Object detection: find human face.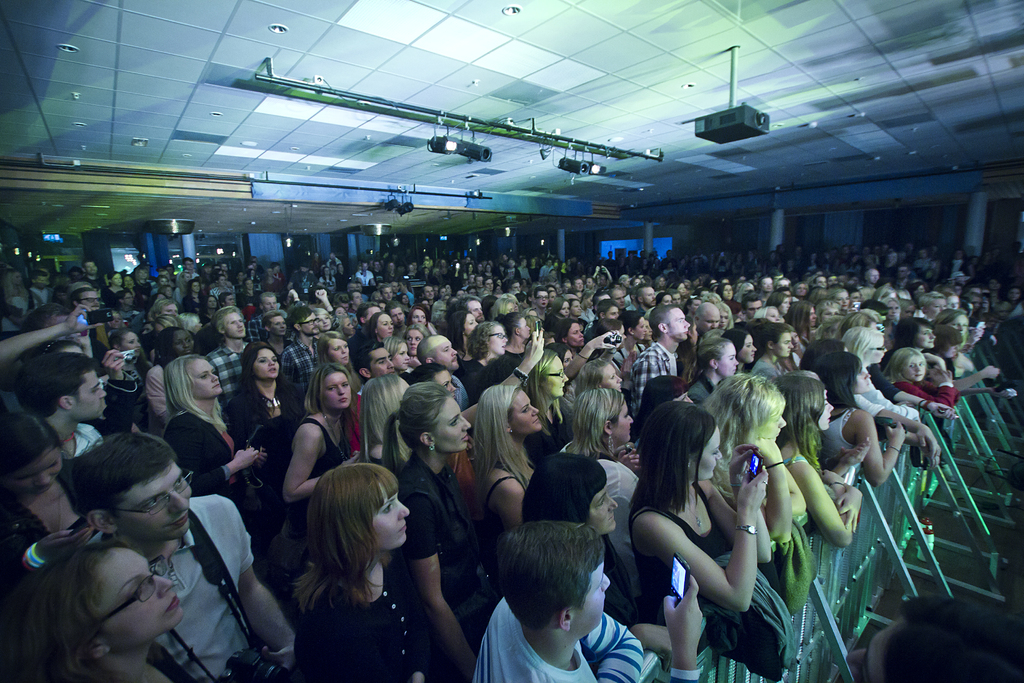
[x1=867, y1=331, x2=886, y2=364].
